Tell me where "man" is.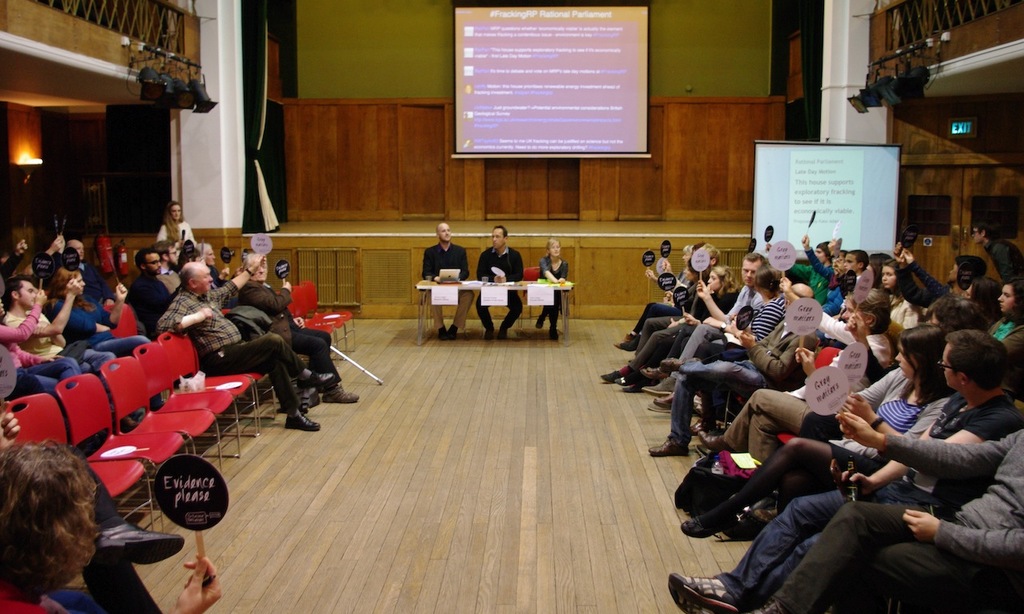
"man" is at 151/249/338/434.
